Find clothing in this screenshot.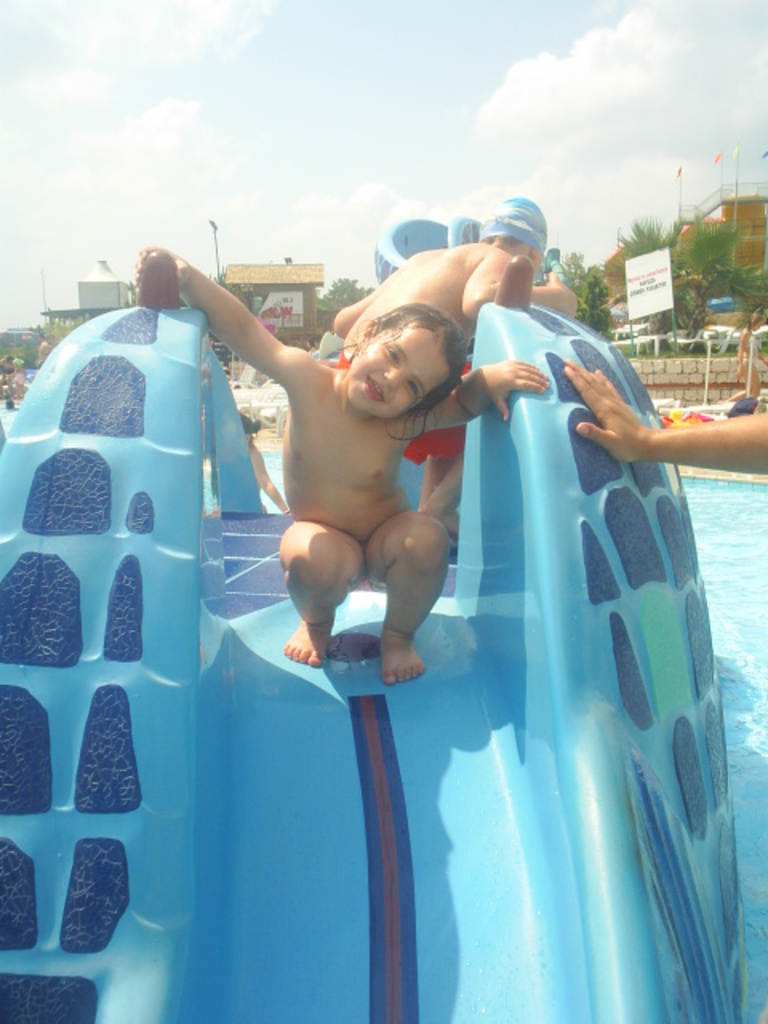
The bounding box for clothing is 330, 355, 470, 467.
